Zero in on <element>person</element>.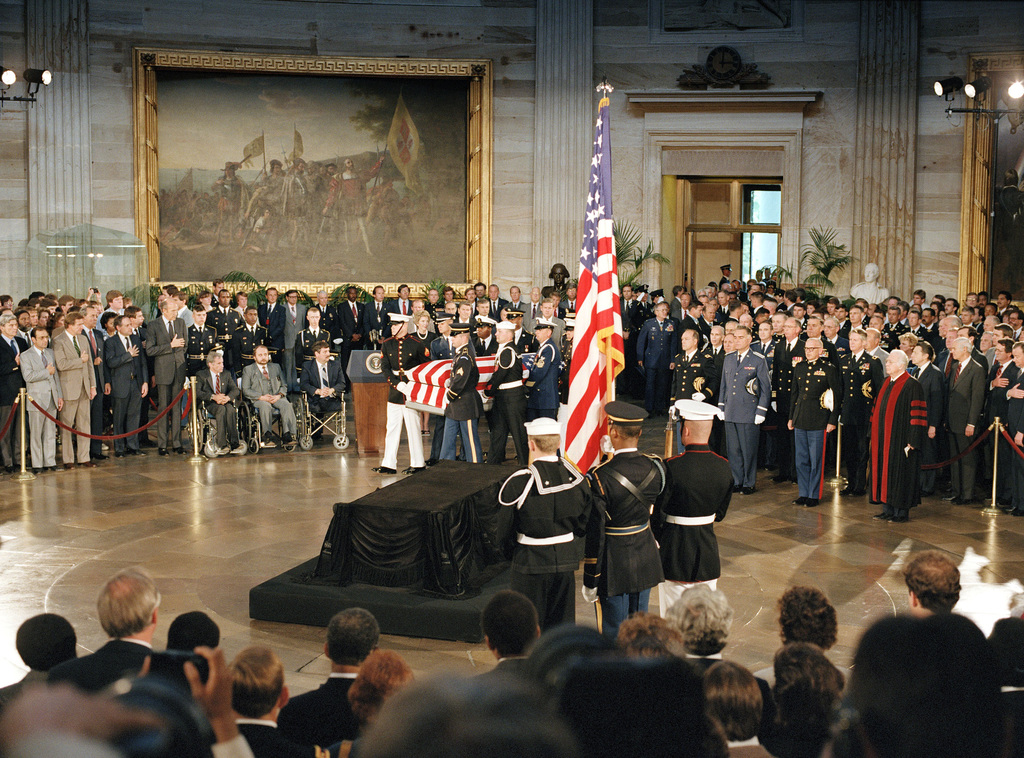
Zeroed in: 289:161:300:201.
